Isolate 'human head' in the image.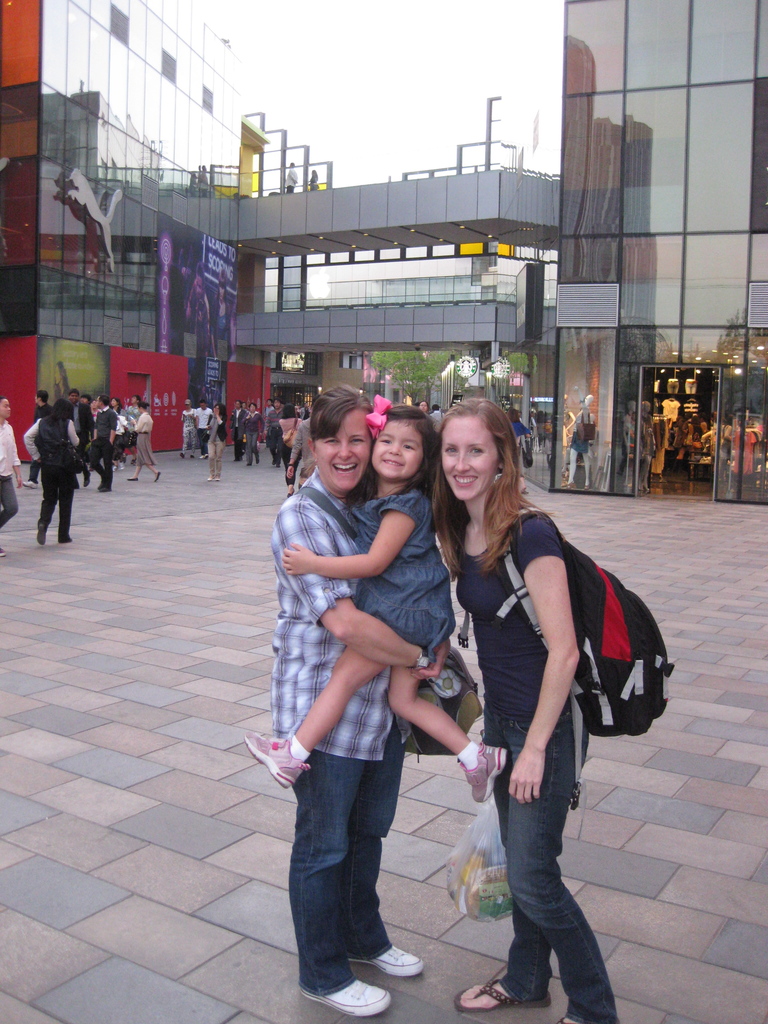
Isolated region: <region>311, 169, 318, 178</region>.
